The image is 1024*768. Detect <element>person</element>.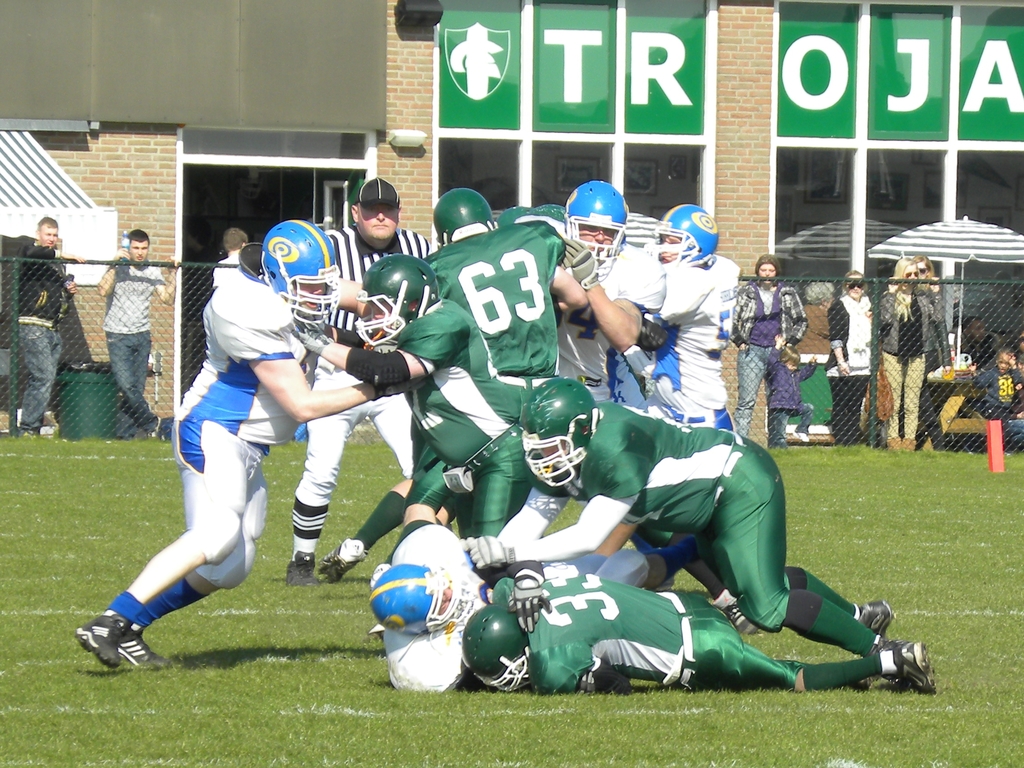
Detection: x1=280 y1=252 x2=527 y2=605.
